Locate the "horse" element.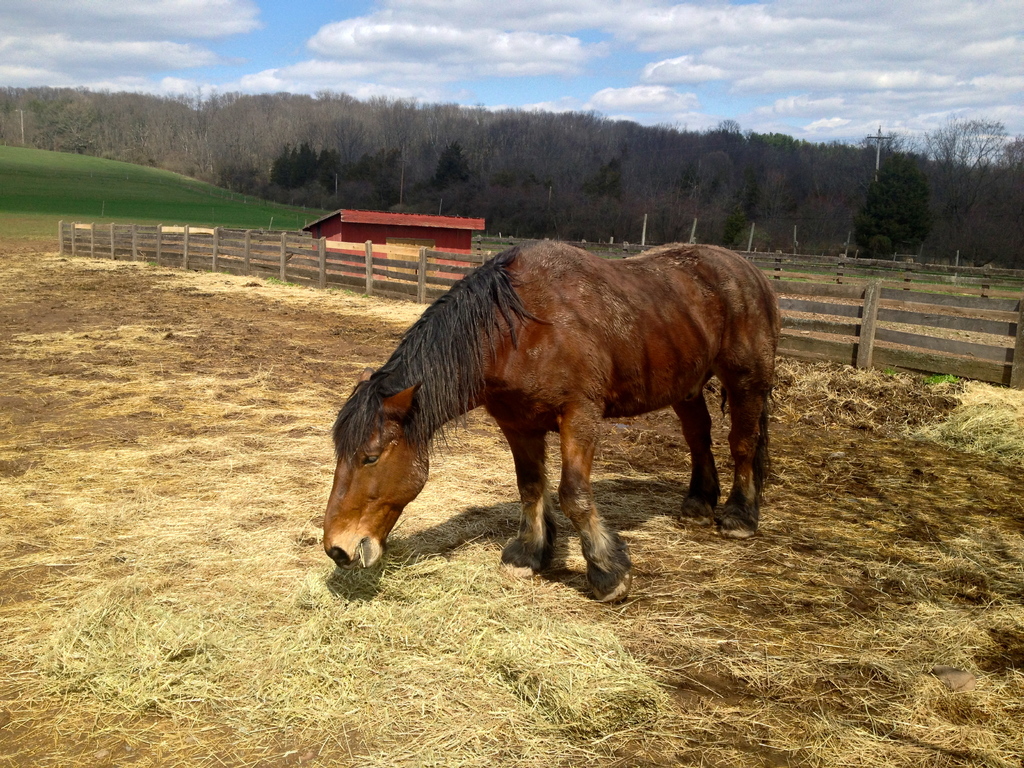
Element bbox: bbox=[320, 237, 776, 609].
